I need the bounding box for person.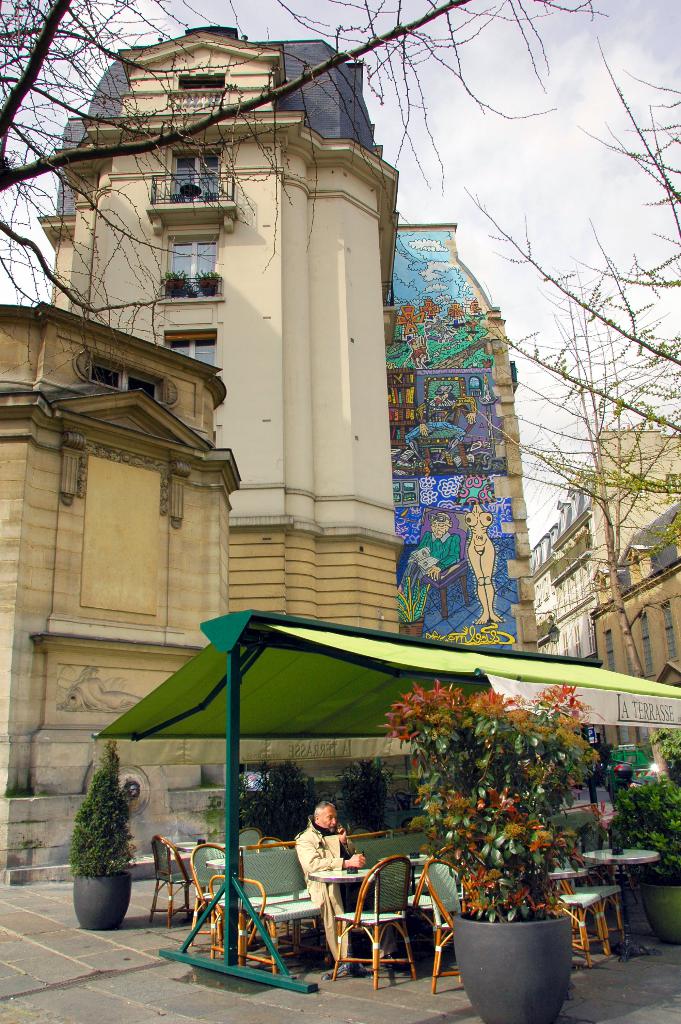
Here it is: select_region(291, 803, 368, 972).
